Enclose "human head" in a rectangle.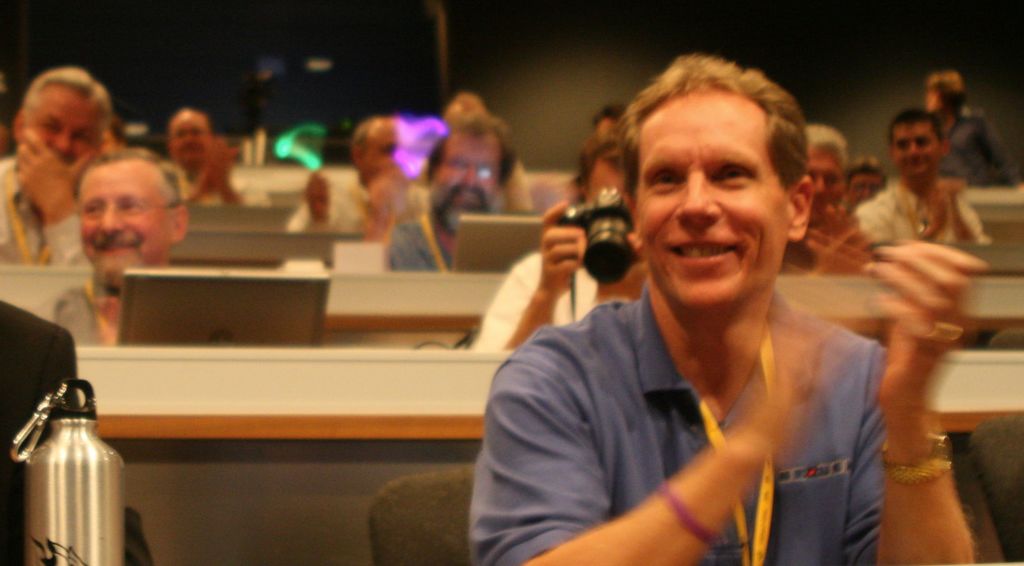
BBox(424, 117, 515, 230).
